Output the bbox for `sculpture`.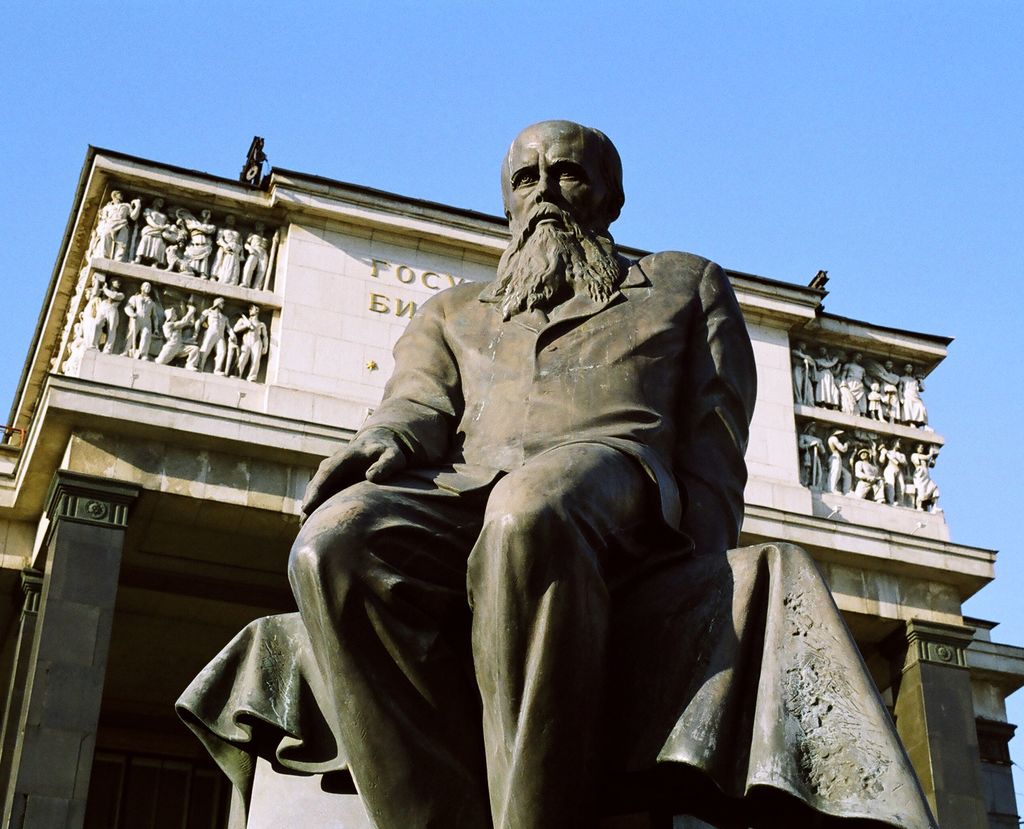
select_region(899, 362, 926, 428).
